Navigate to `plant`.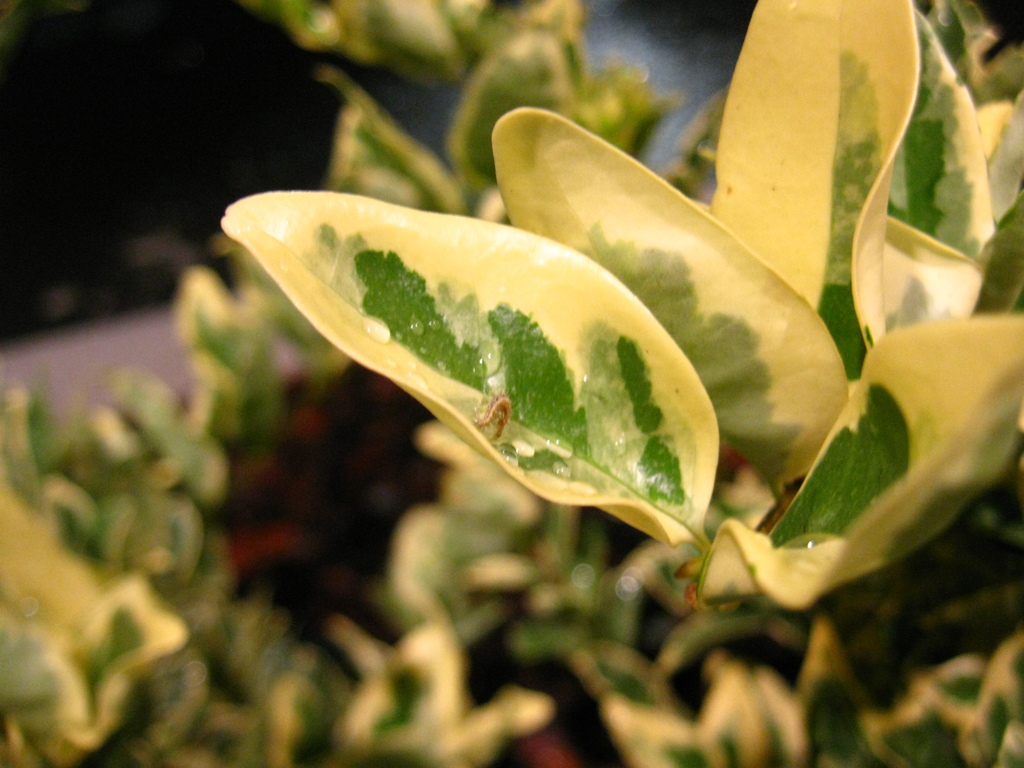
Navigation target: {"left": 0, "top": 243, "right": 1023, "bottom": 767}.
